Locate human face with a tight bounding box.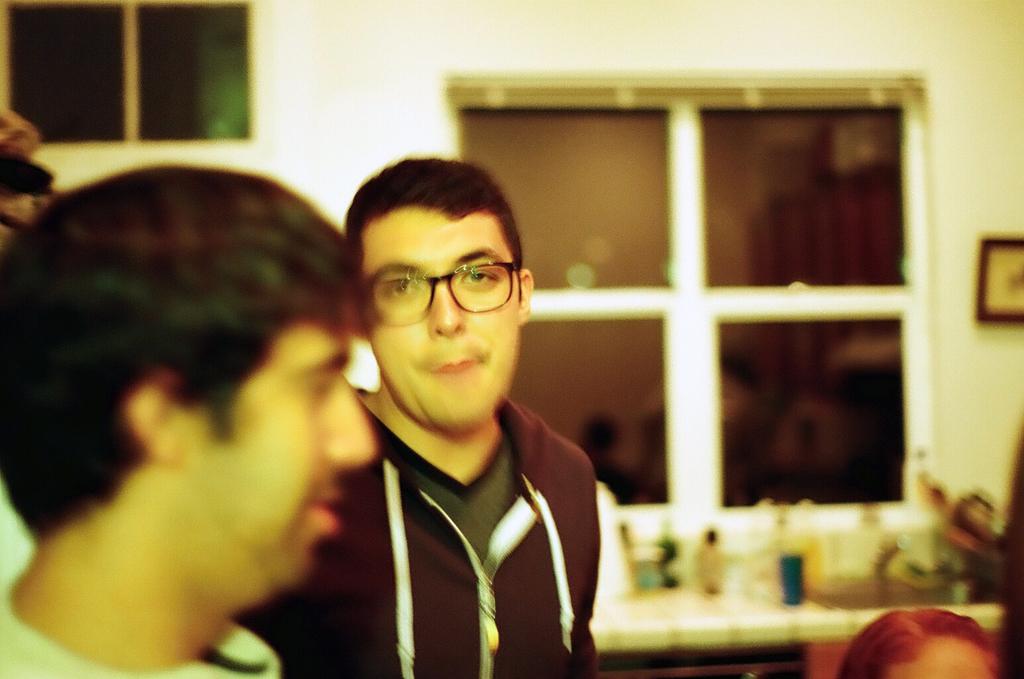
(363, 212, 518, 428).
